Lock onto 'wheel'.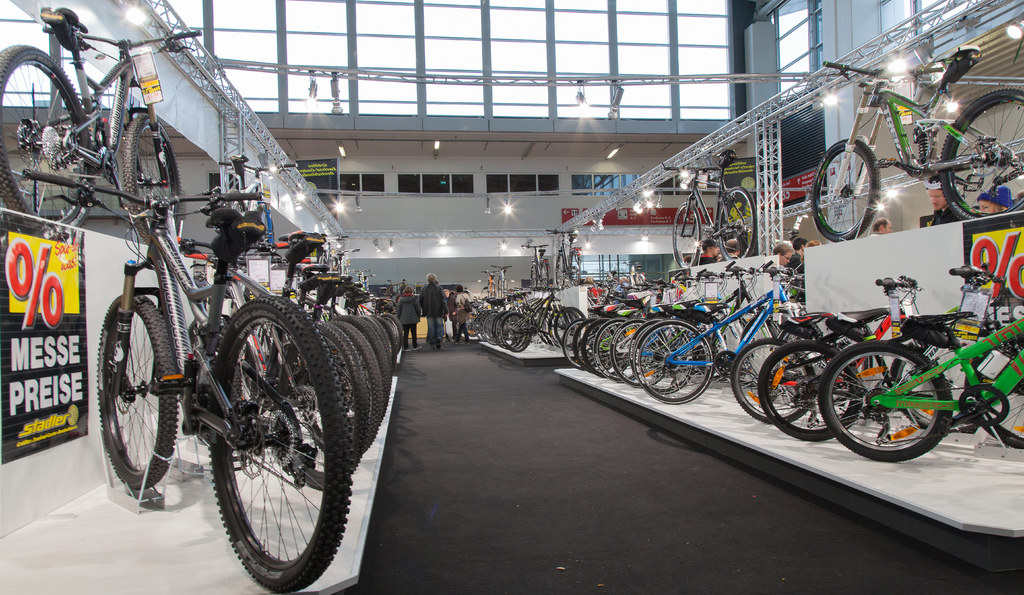
Locked: 670, 202, 703, 270.
